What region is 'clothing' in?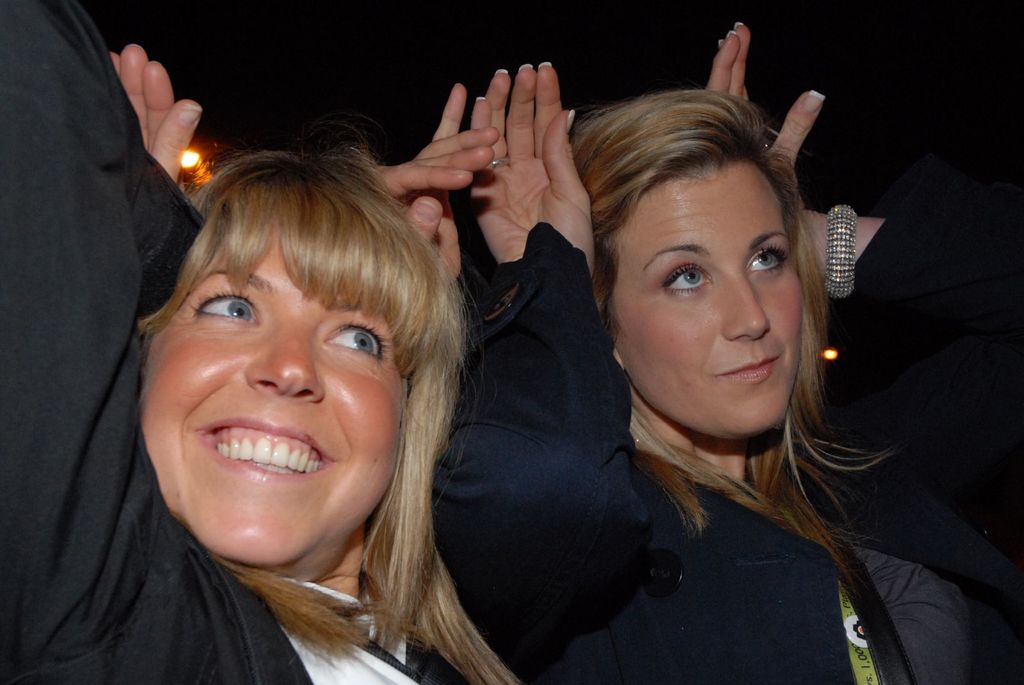
0,0,479,684.
